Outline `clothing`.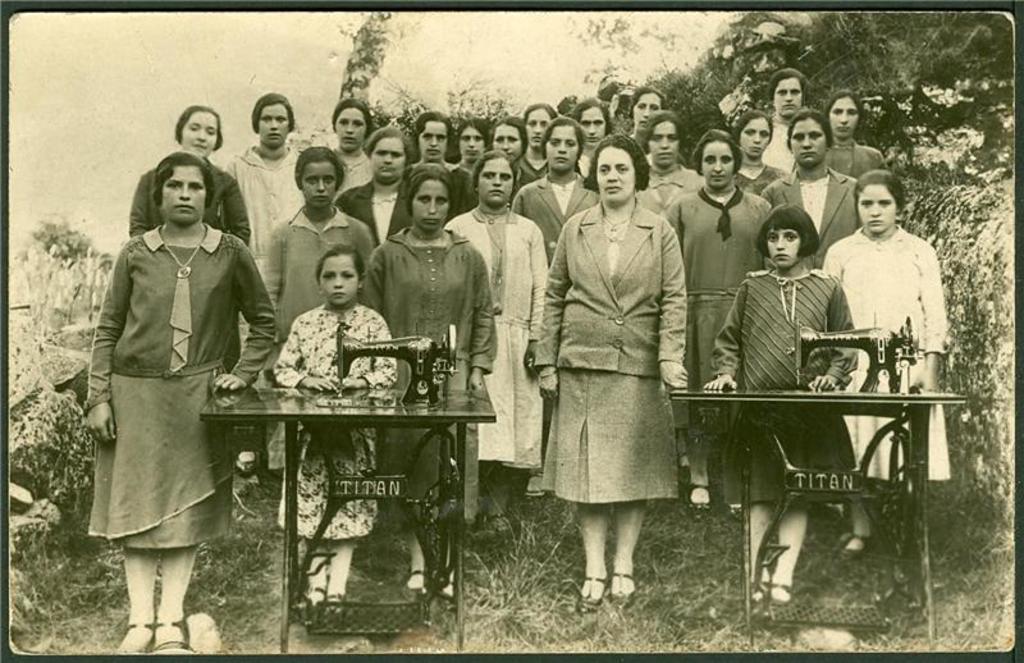
Outline: [128, 169, 253, 250].
